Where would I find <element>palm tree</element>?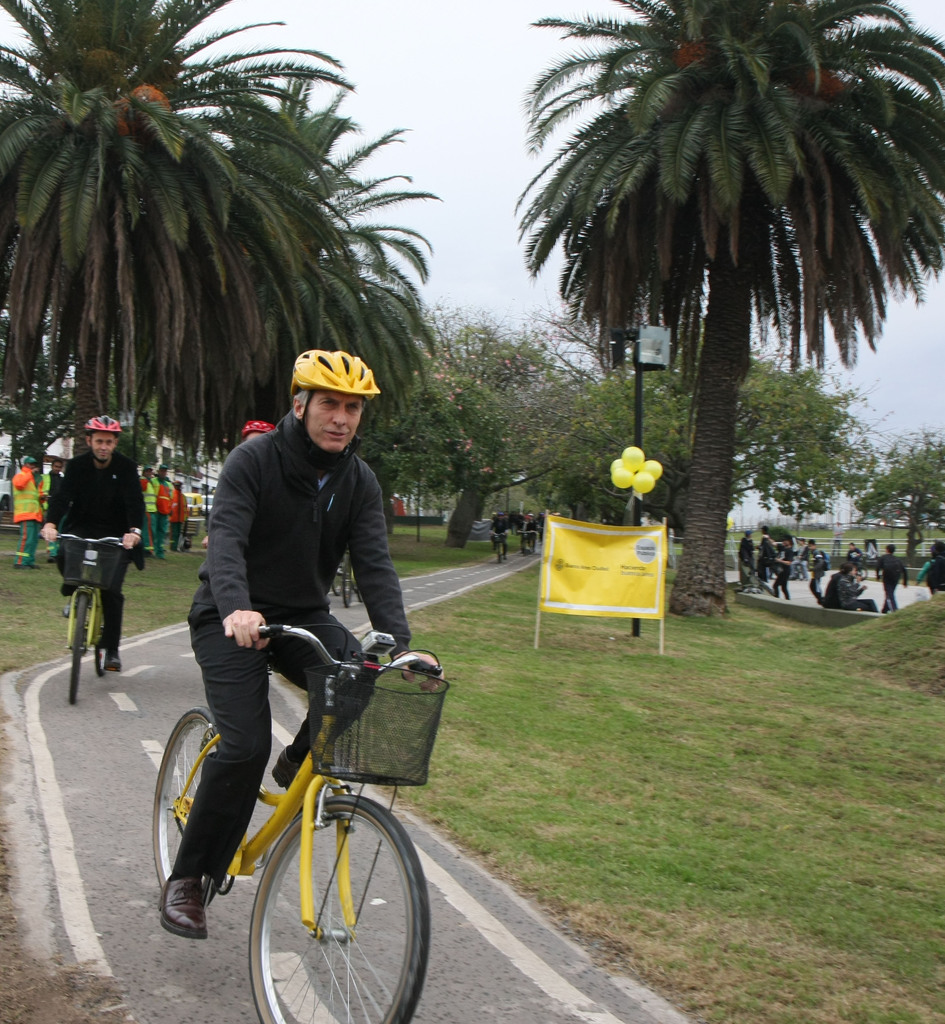
At {"x1": 560, "y1": 42, "x2": 889, "y2": 629}.
